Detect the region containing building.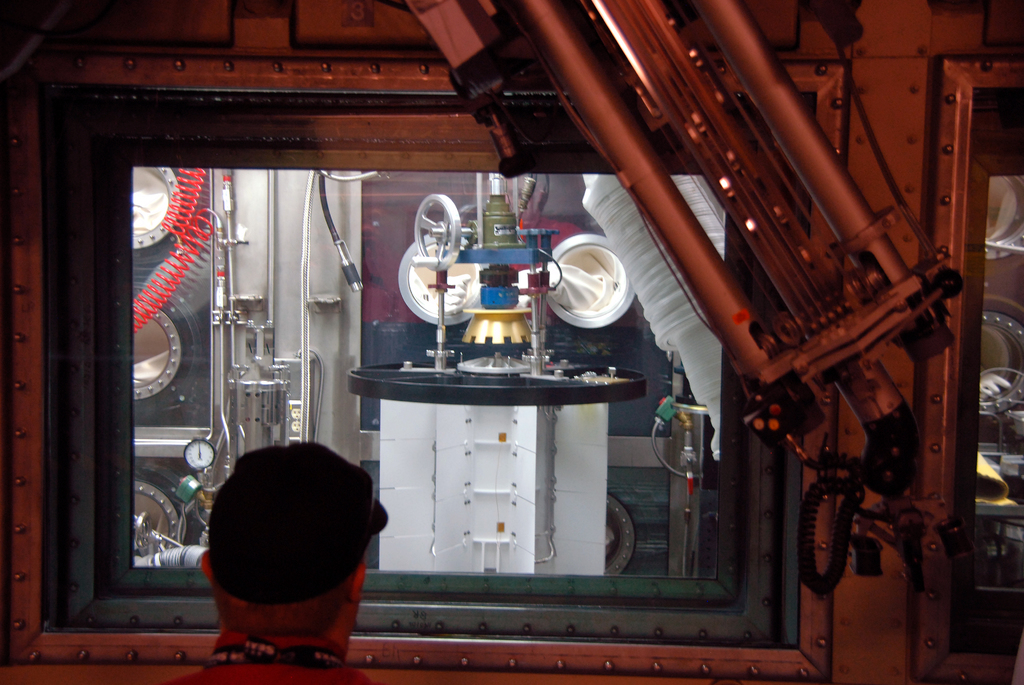
(left=0, top=0, right=1023, bottom=684).
